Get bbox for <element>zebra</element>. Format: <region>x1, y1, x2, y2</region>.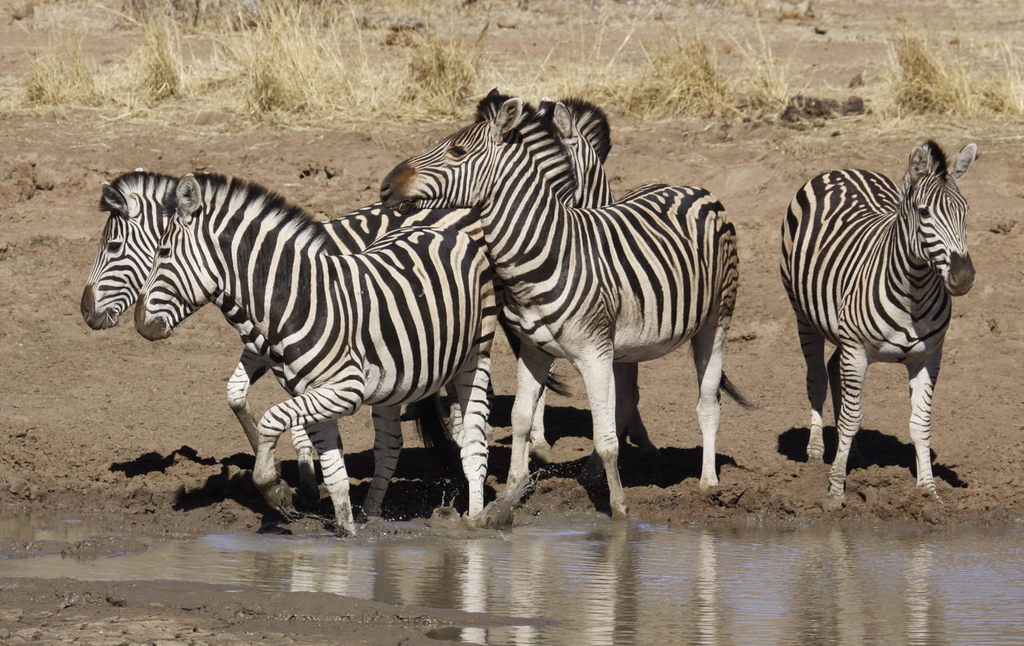
<region>775, 143, 980, 510</region>.
